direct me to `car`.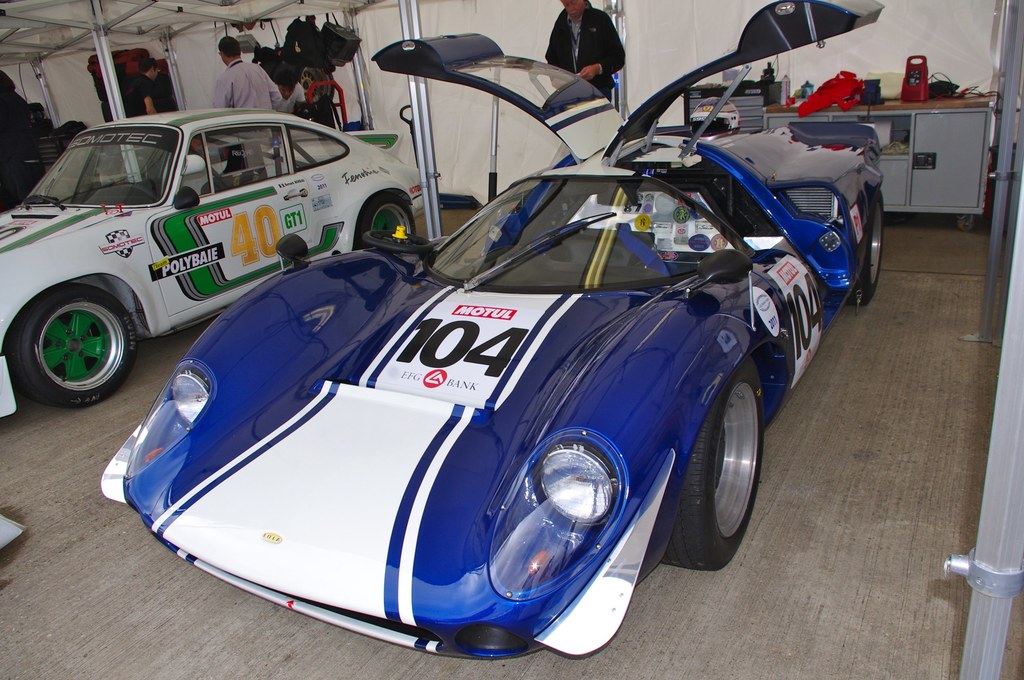
Direction: box=[0, 101, 387, 387].
